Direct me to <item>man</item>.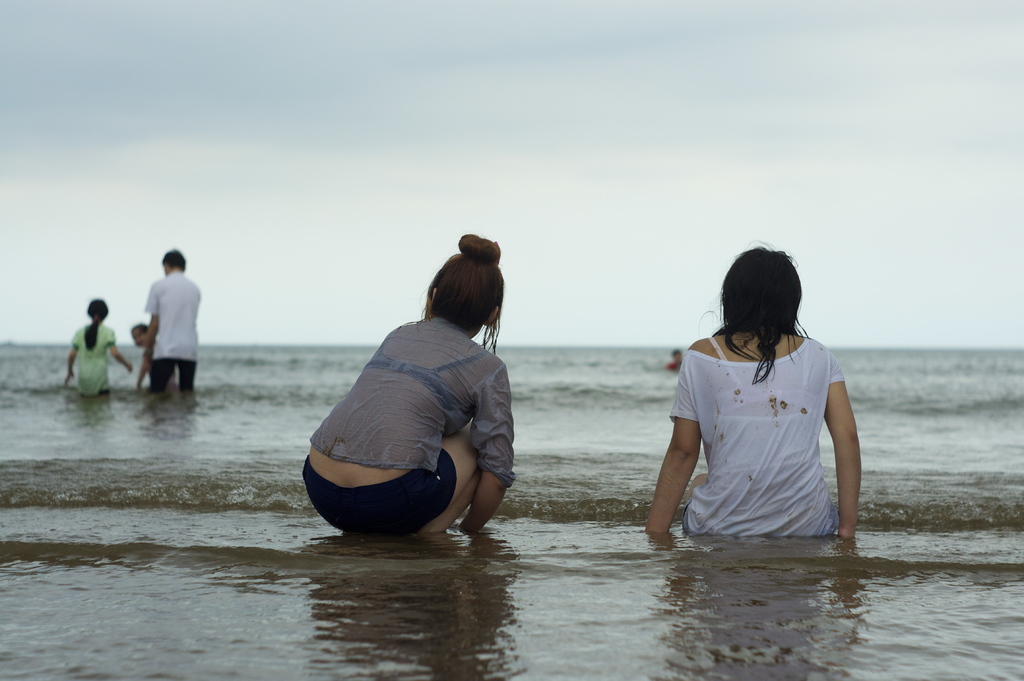
Direction: [x1=141, y1=243, x2=207, y2=394].
